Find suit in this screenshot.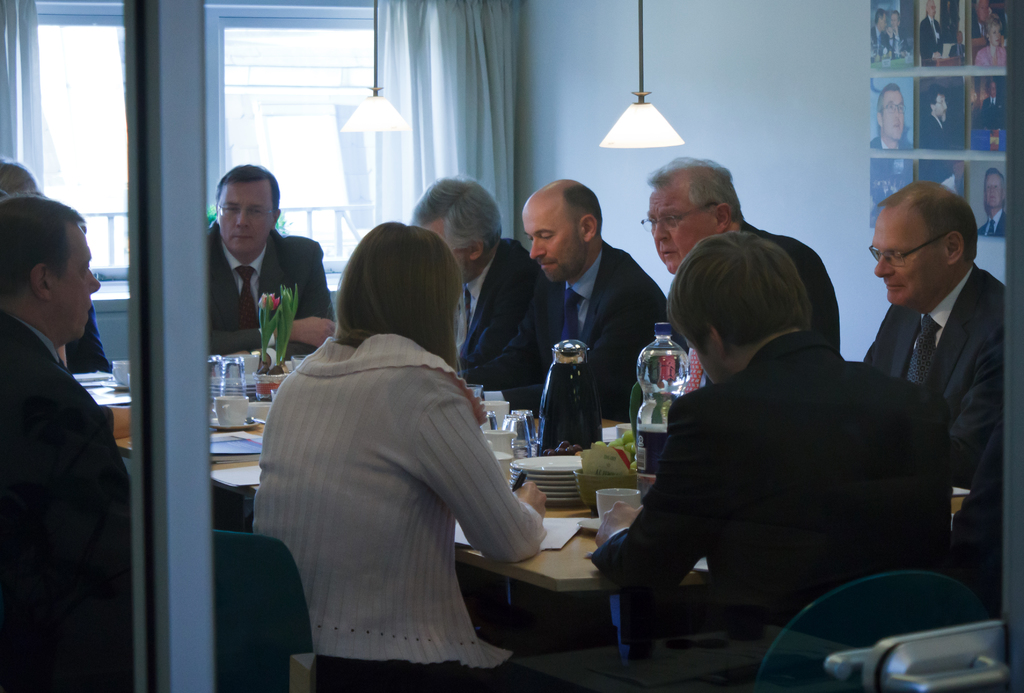
The bounding box for suit is {"x1": 917, "y1": 15, "x2": 941, "y2": 67}.
